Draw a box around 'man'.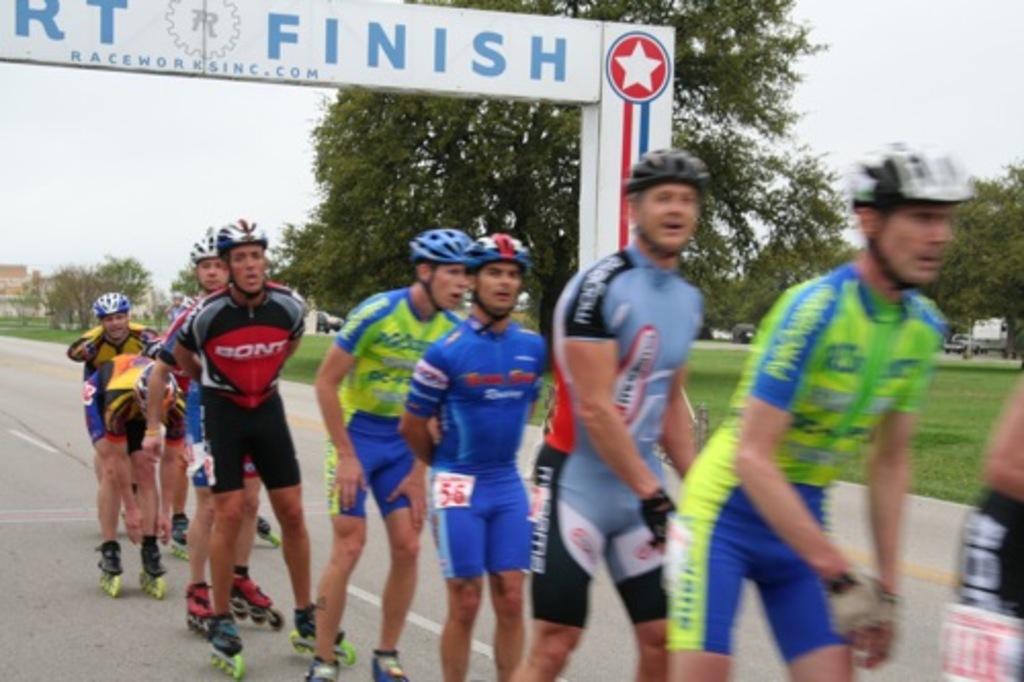
Rect(66, 283, 166, 360).
